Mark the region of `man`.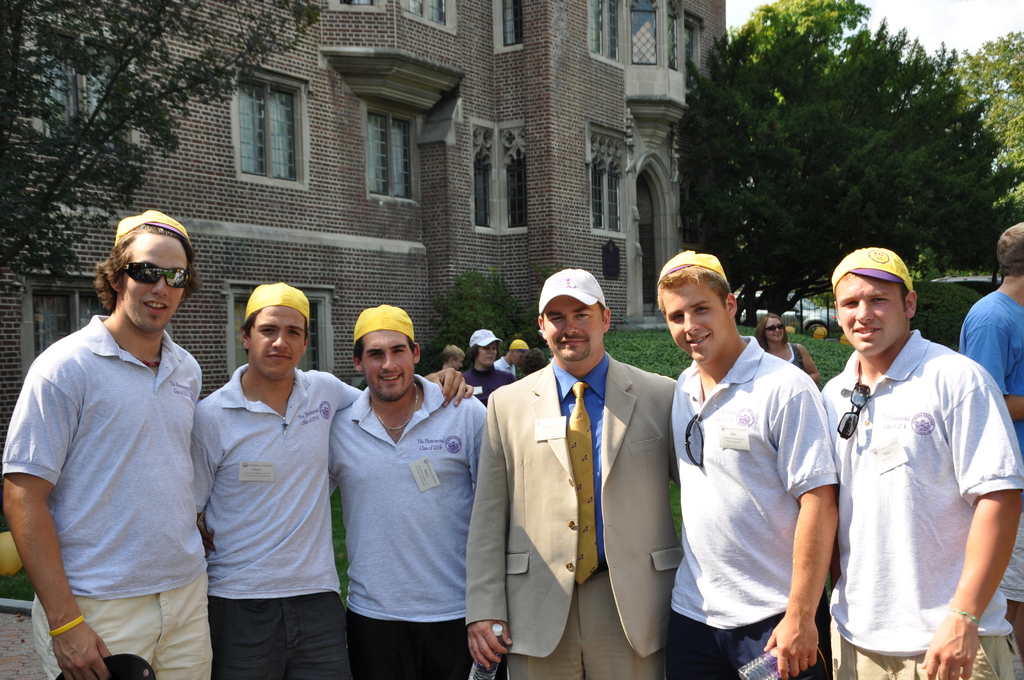
Region: x1=959, y1=220, x2=1023, y2=648.
